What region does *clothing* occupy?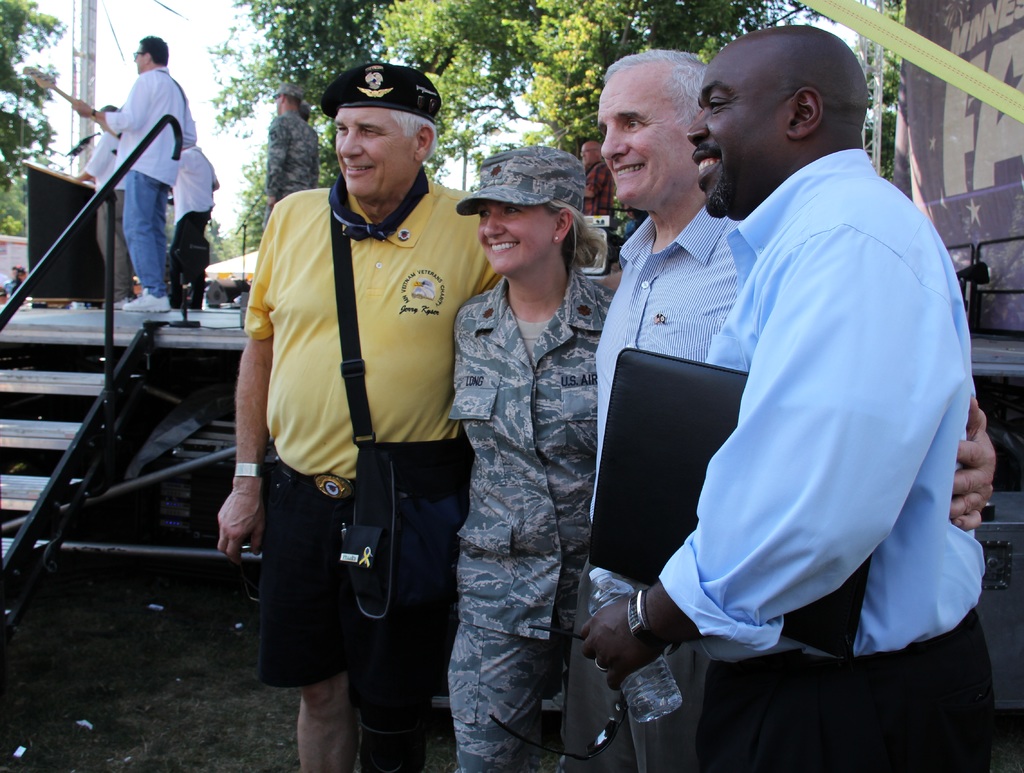
[left=582, top=157, right=615, bottom=221].
